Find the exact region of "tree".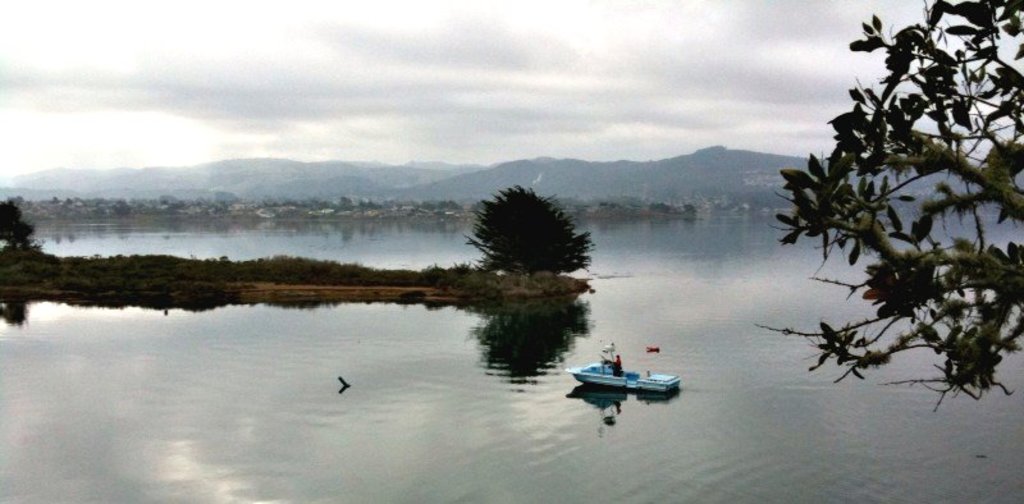
Exact region: 470 182 611 284.
